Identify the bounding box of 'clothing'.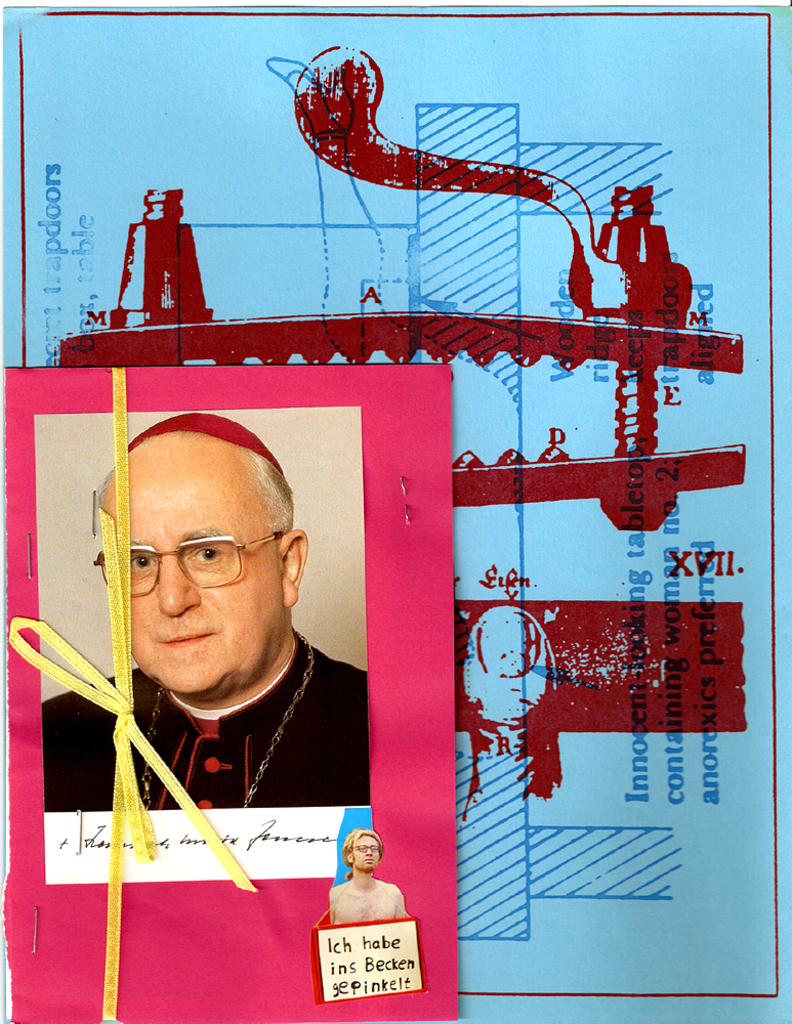
select_region(39, 628, 369, 810).
